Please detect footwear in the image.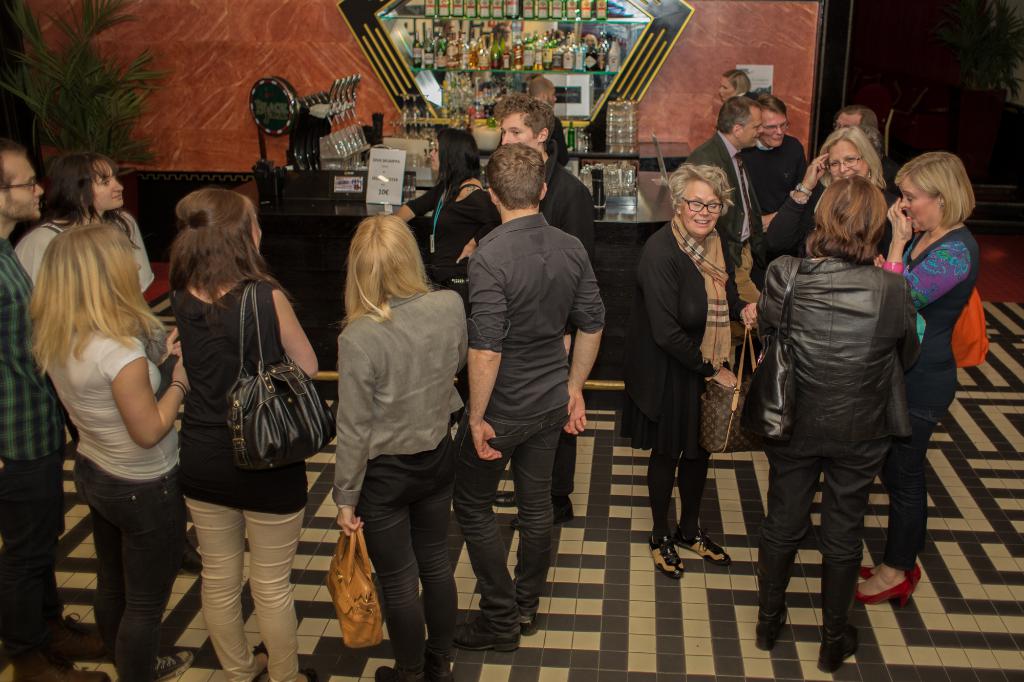
12 648 109 681.
